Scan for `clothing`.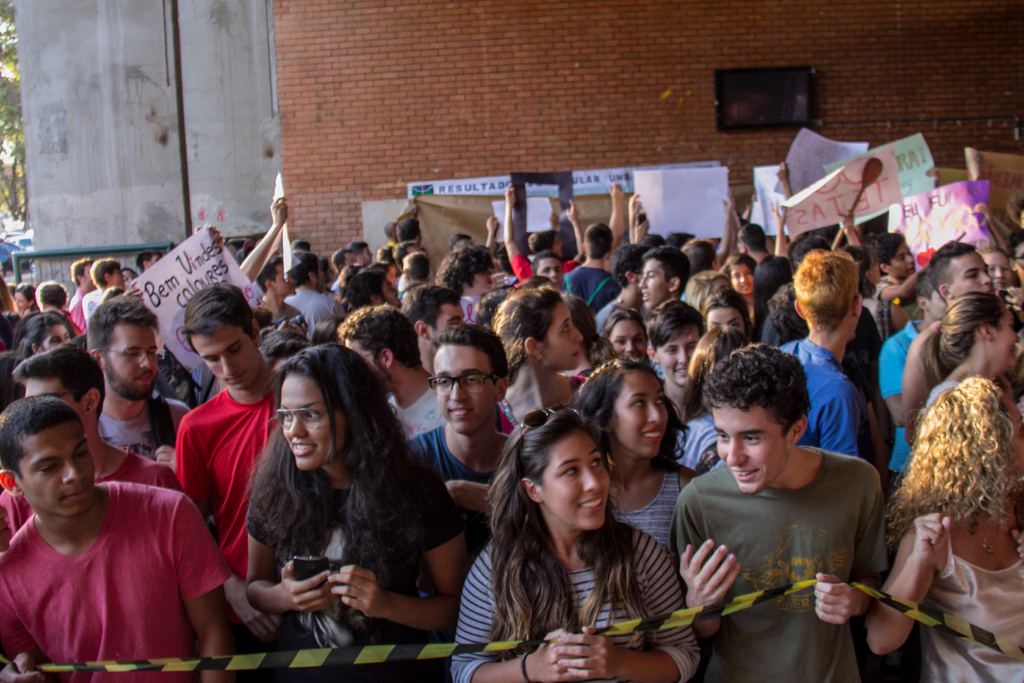
Scan result: <box>87,399,189,477</box>.
